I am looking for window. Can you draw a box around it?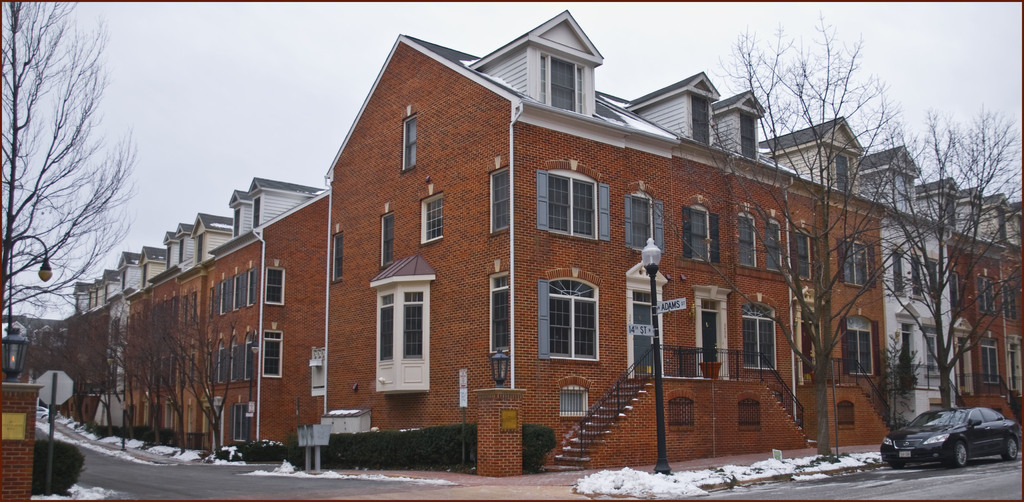
Sure, the bounding box is rect(665, 403, 695, 429).
